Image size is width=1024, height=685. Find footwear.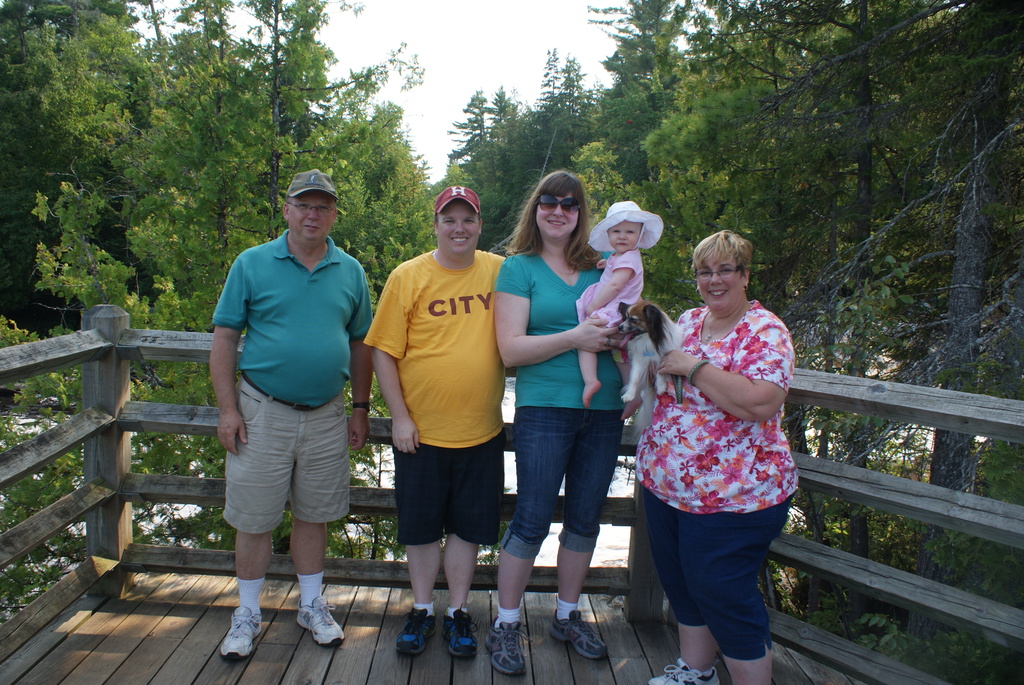
bbox=[483, 618, 534, 676].
